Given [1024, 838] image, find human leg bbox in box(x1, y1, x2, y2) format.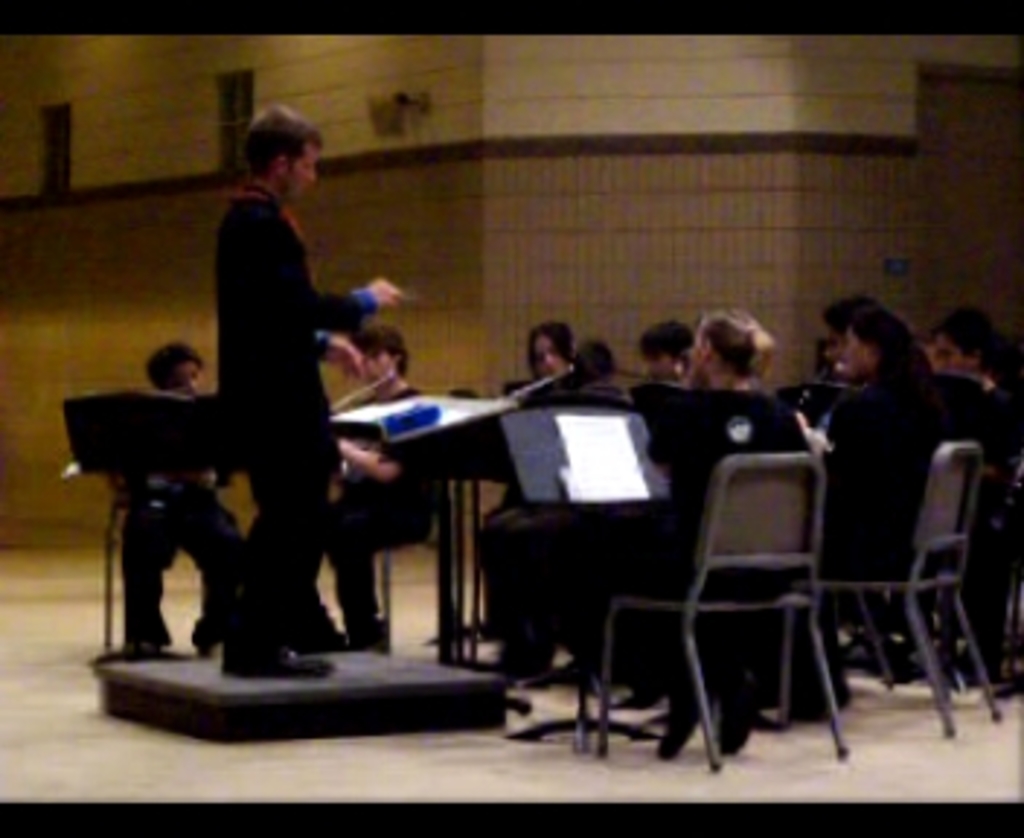
box(308, 474, 431, 652).
